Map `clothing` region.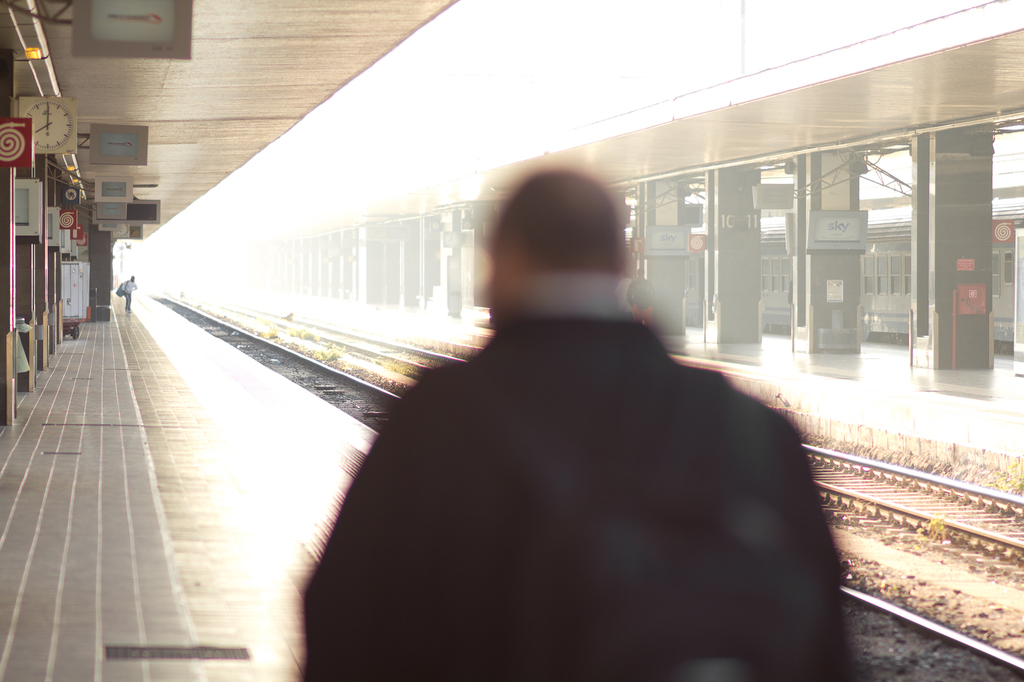
Mapped to <bbox>293, 301, 854, 681</bbox>.
